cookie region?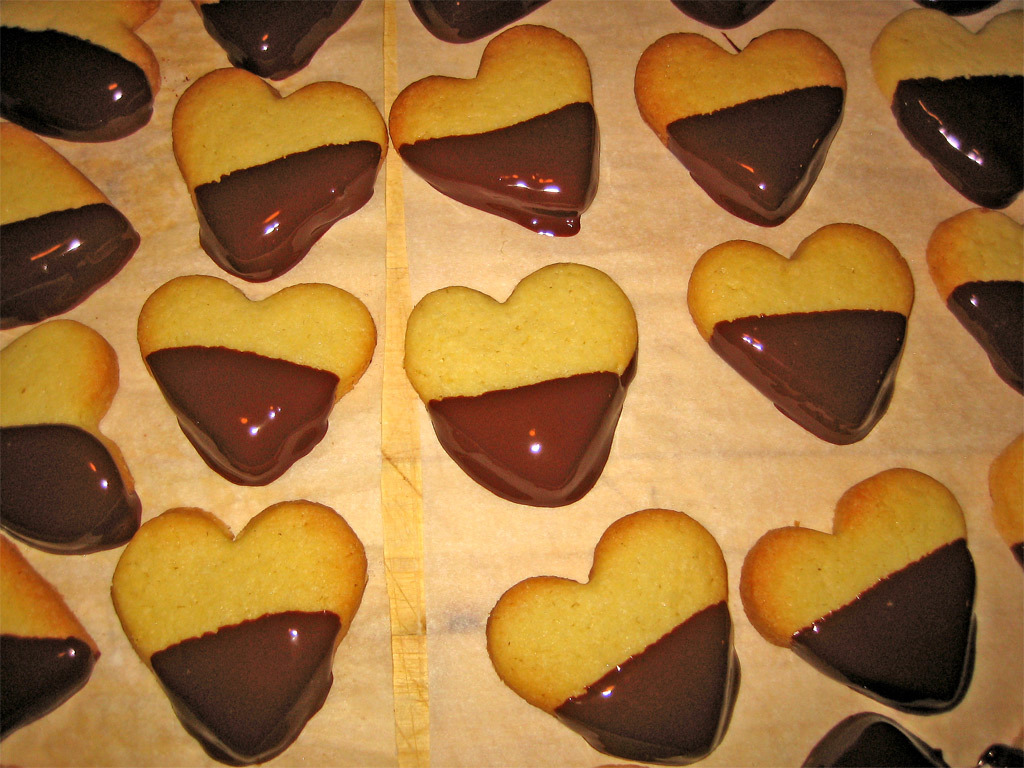
(left=631, top=27, right=848, bottom=235)
